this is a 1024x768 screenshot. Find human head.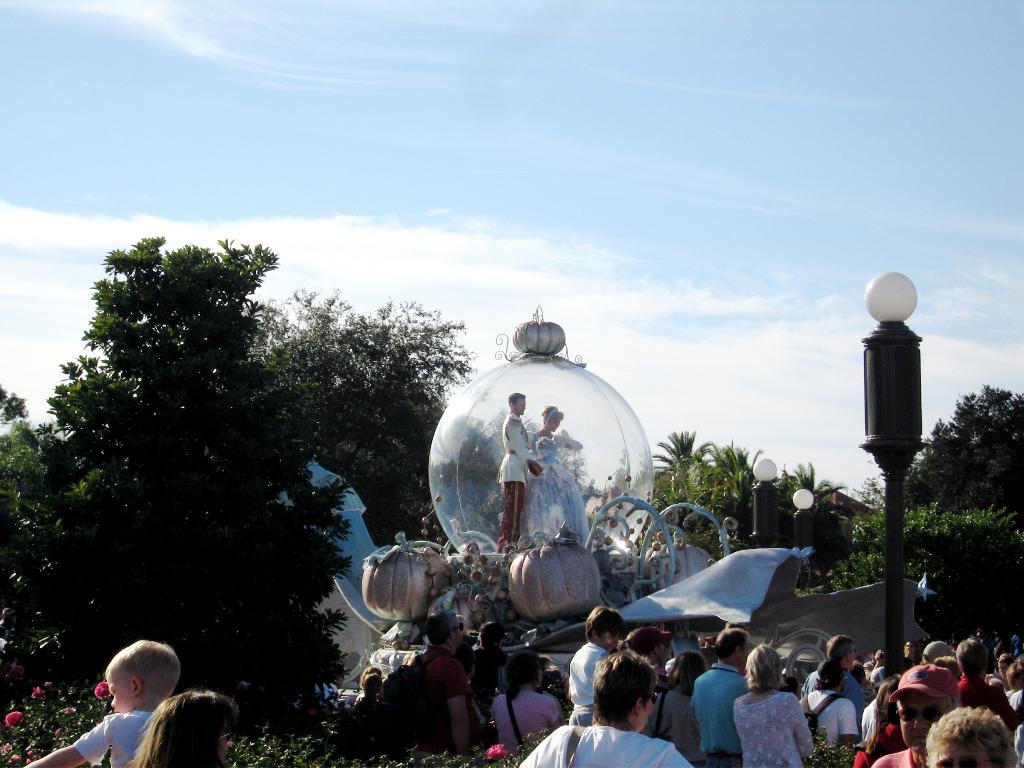
Bounding box: x1=362, y1=669, x2=381, y2=700.
